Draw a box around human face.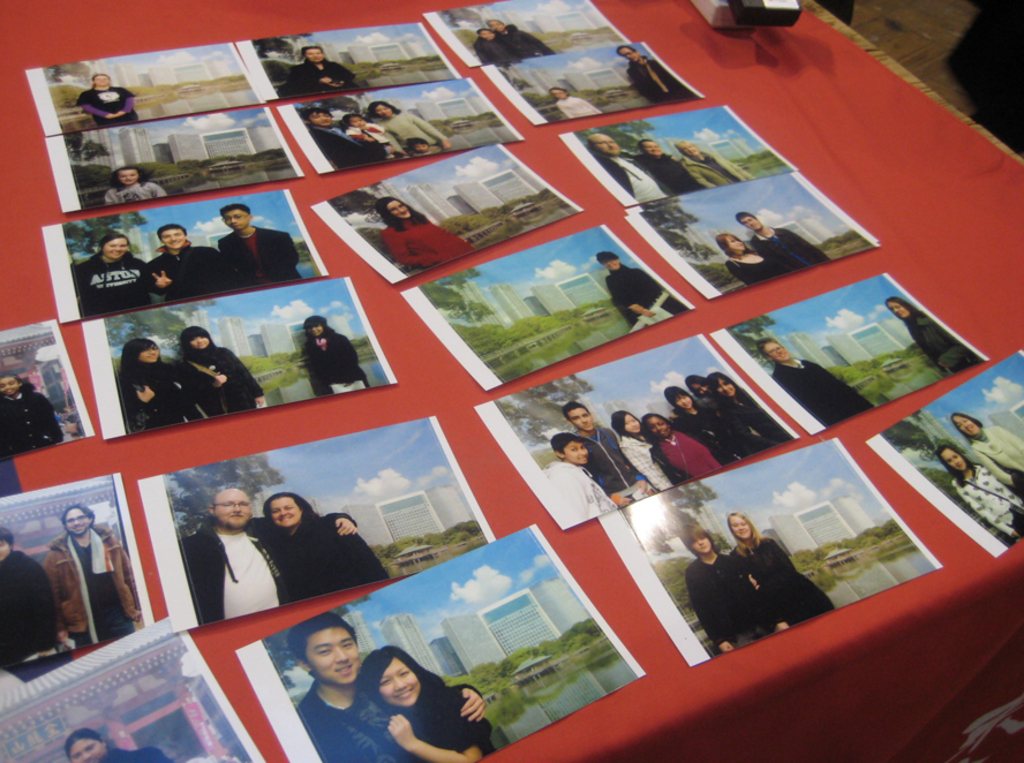
x1=160, y1=229, x2=185, y2=248.
